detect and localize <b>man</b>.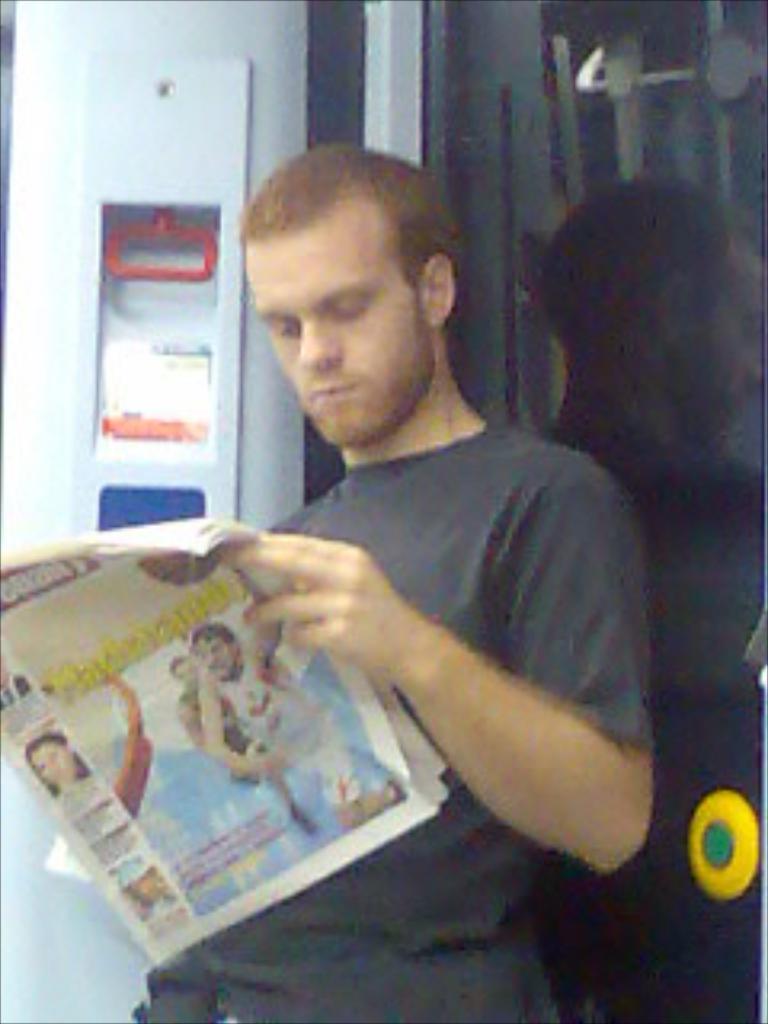
Localized at bbox=[112, 173, 691, 970].
